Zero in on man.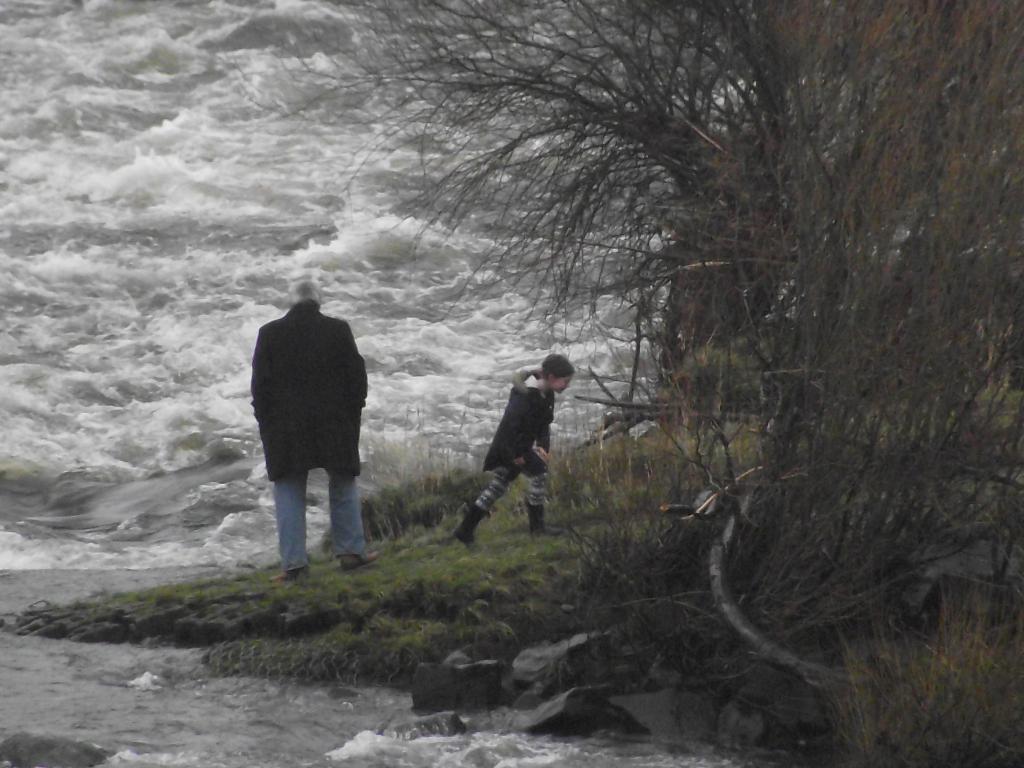
Zeroed in: (left=248, top=278, right=385, bottom=576).
